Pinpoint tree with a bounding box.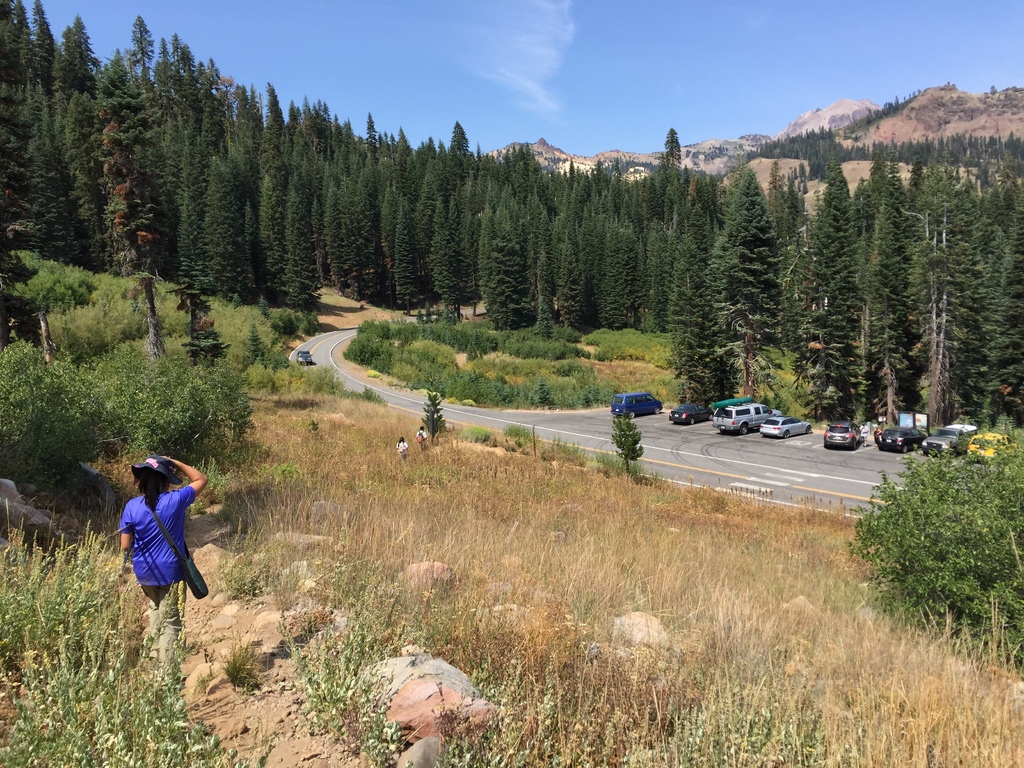
159/38/177/118.
